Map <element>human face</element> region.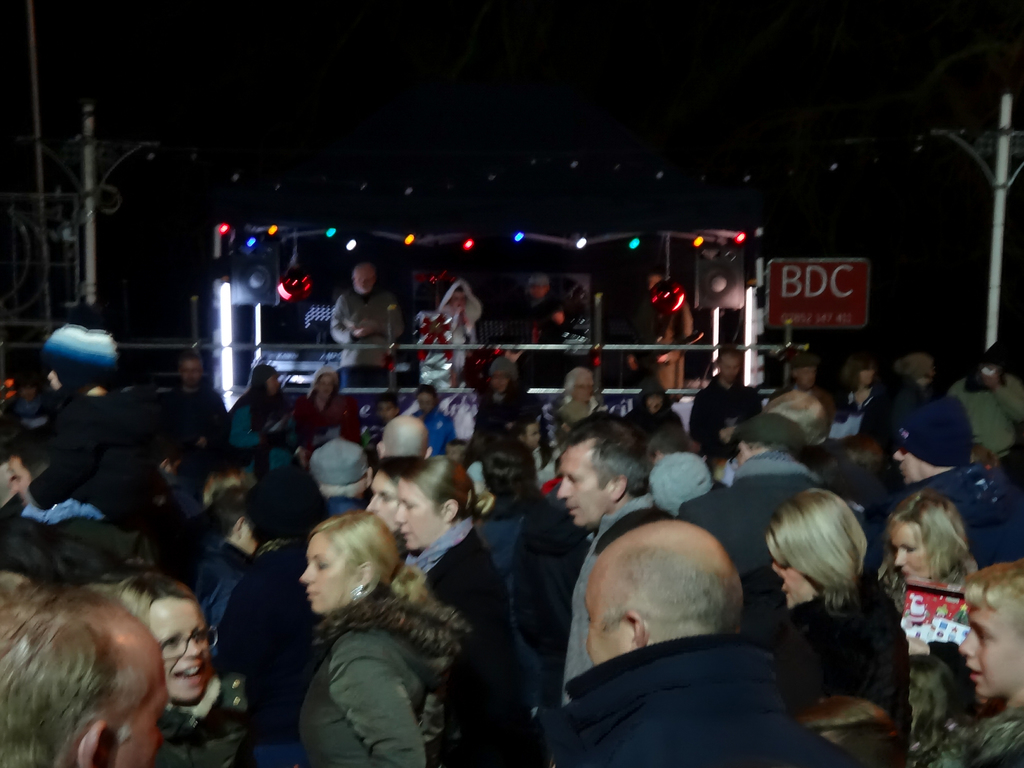
Mapped to <bbox>417, 393, 433, 418</bbox>.
